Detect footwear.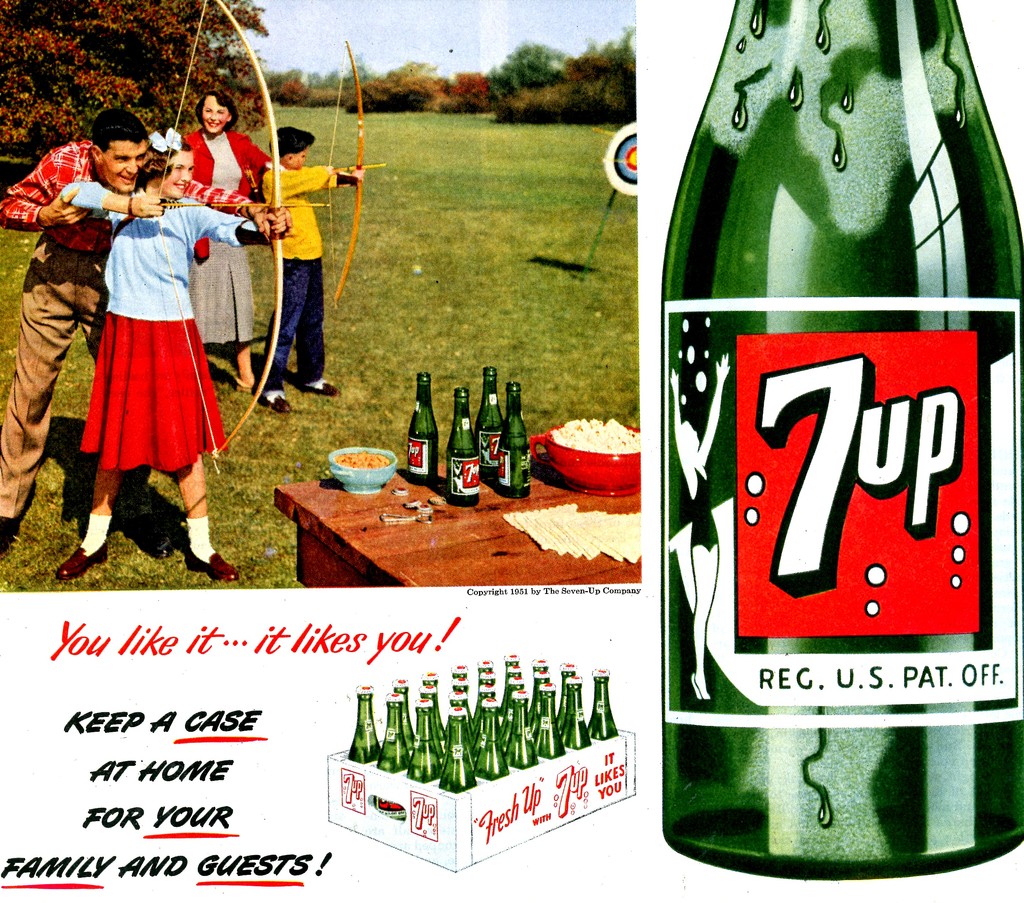
Detected at Rect(57, 544, 111, 581).
